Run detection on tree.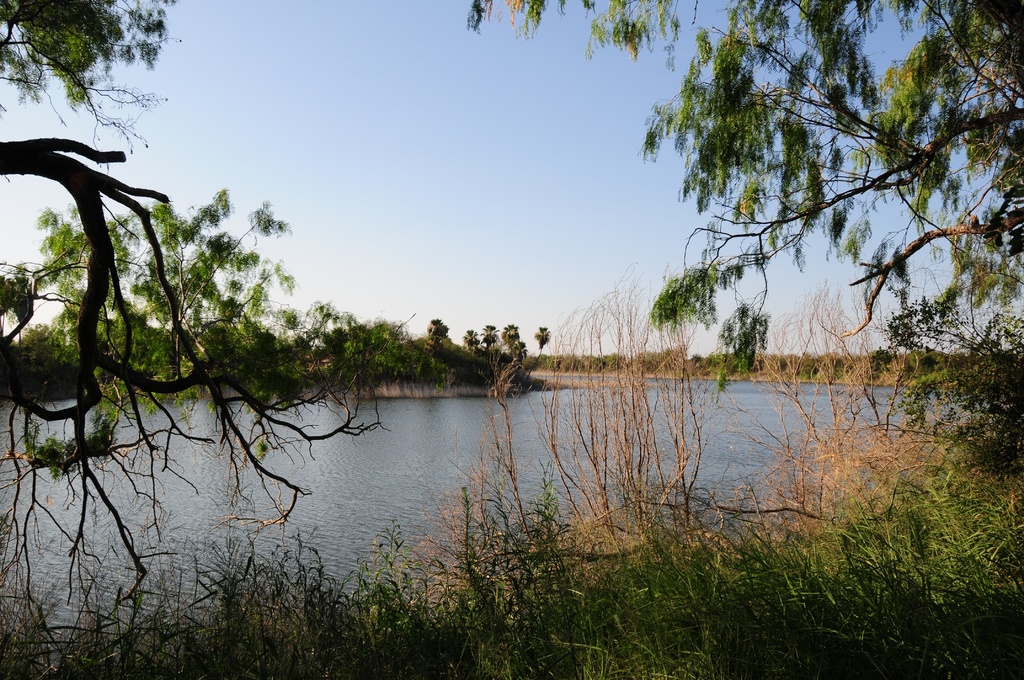
Result: Rect(499, 318, 518, 360).
